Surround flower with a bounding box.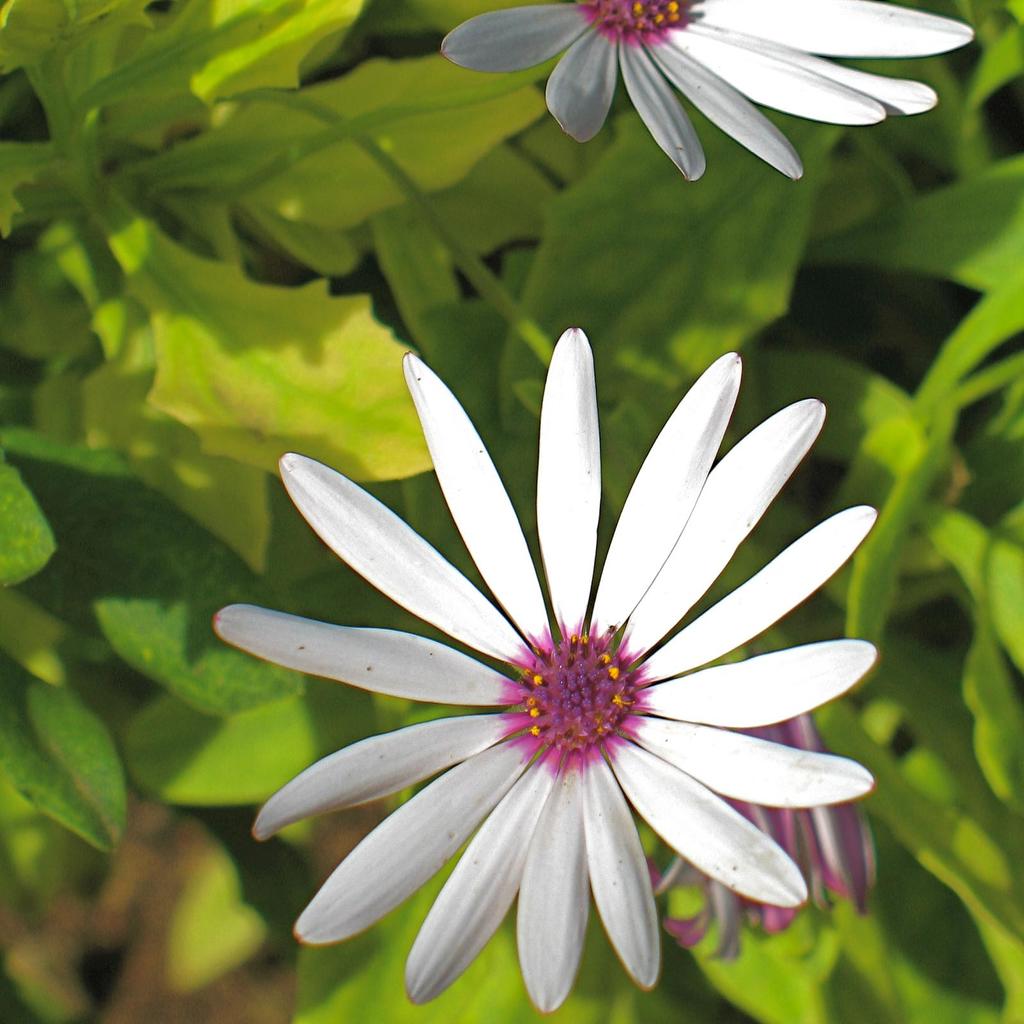
442,0,977,185.
